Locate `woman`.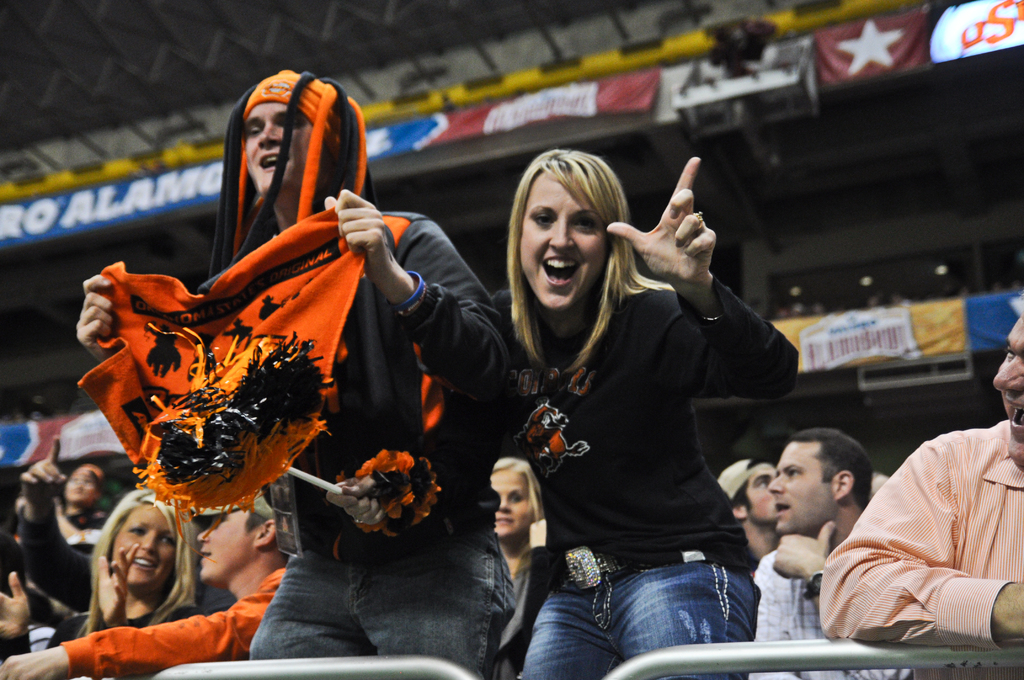
Bounding box: [left=0, top=490, right=214, bottom=665].
